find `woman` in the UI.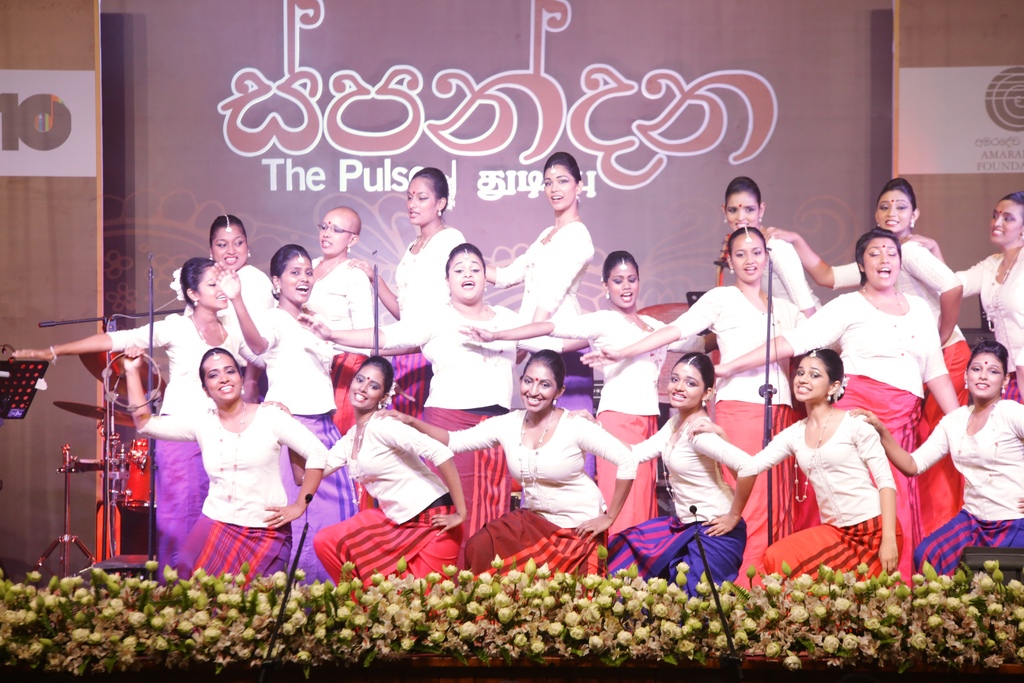
UI element at box=[109, 340, 352, 587].
